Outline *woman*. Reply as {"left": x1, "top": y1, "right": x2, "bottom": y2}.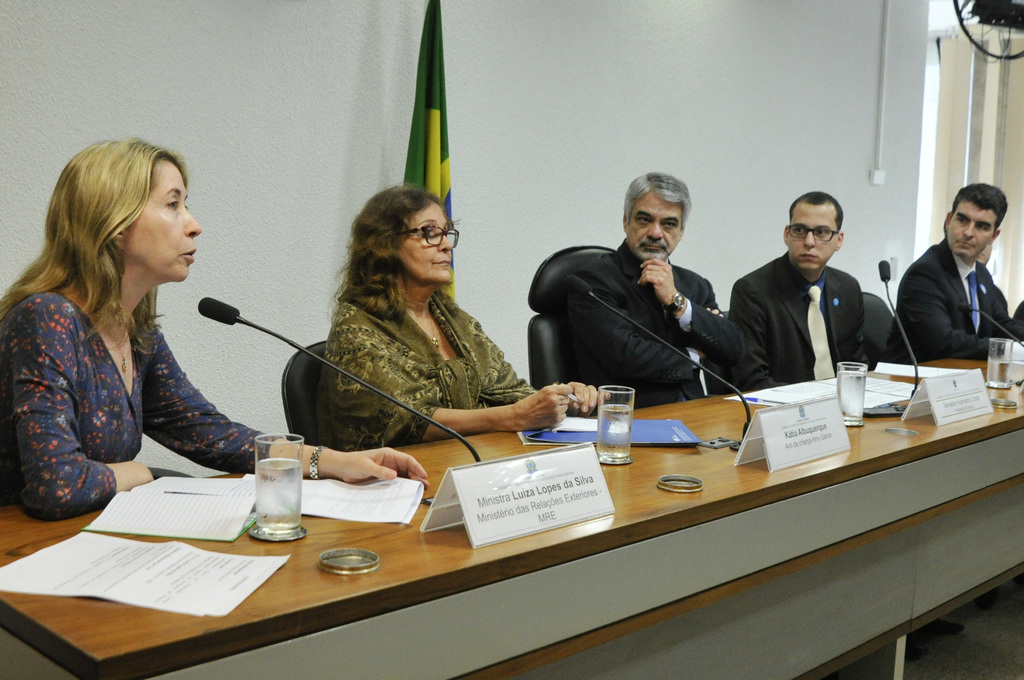
{"left": 0, "top": 137, "right": 429, "bottom": 520}.
